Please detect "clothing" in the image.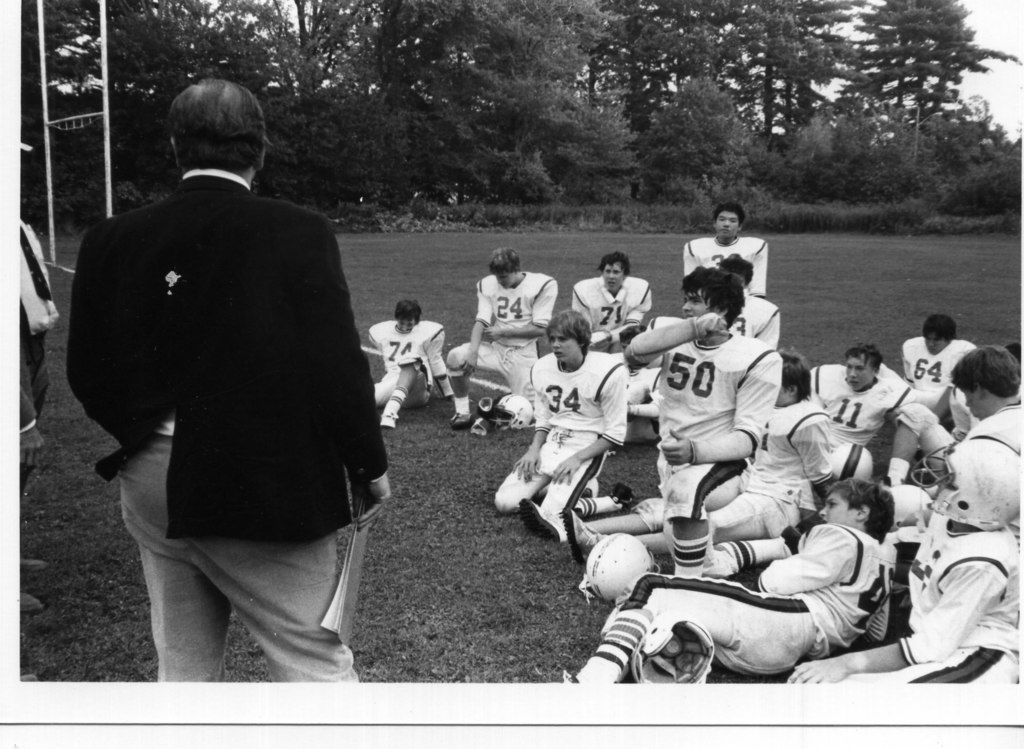
371, 320, 443, 399.
